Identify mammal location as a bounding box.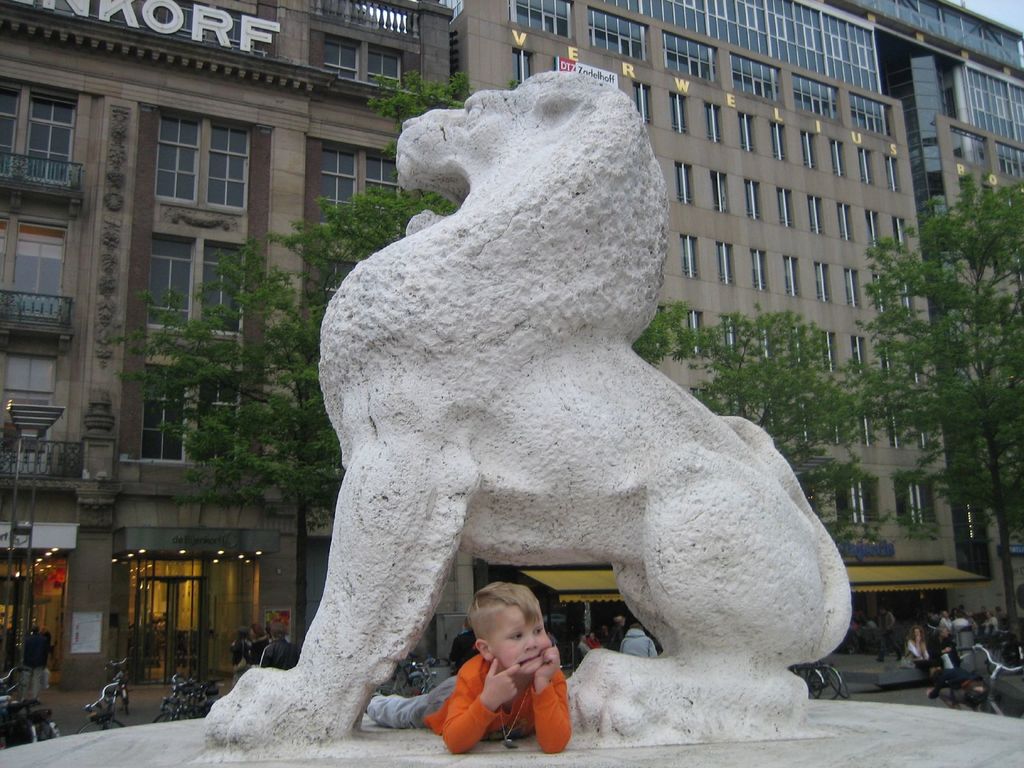
{"x1": 260, "y1": 620, "x2": 300, "y2": 669}.
